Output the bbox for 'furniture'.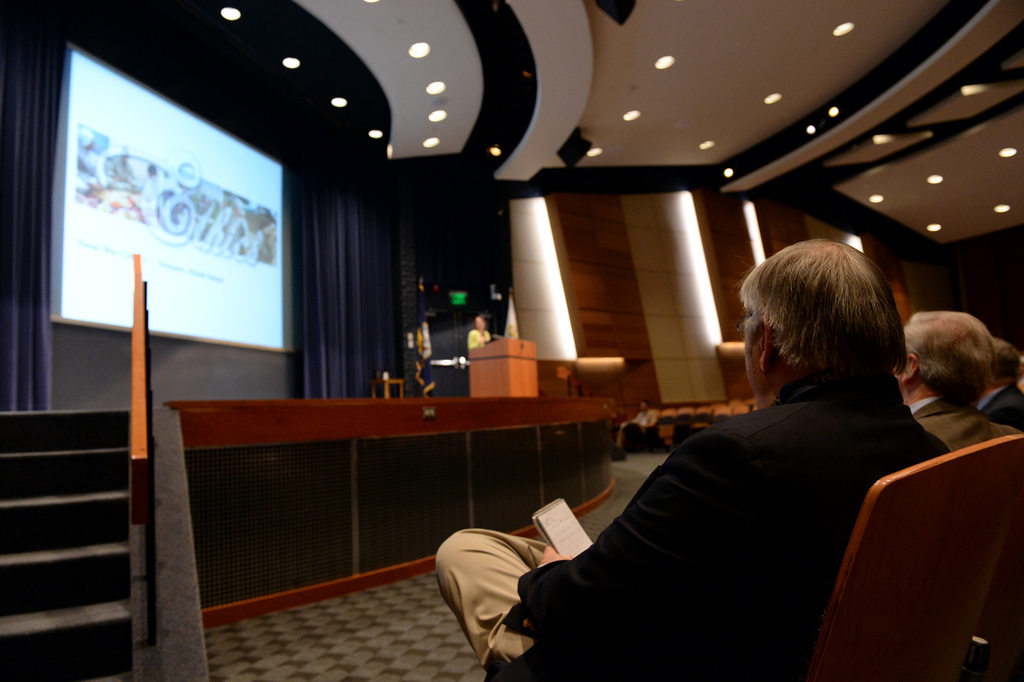
(806, 432, 1023, 681).
